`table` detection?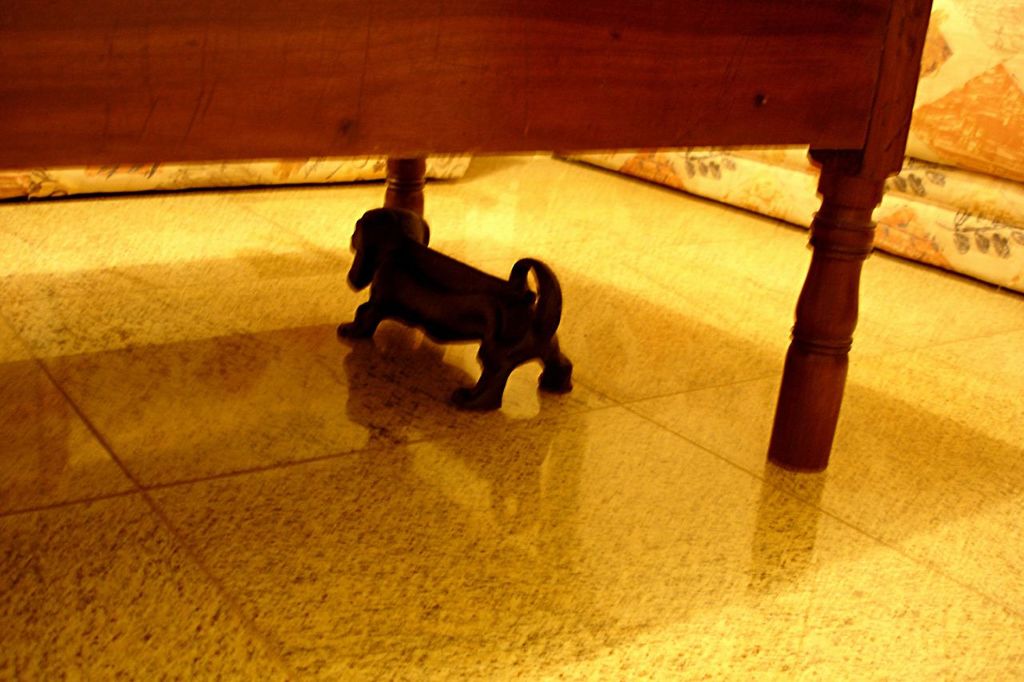
[left=0, top=0, right=936, bottom=470]
